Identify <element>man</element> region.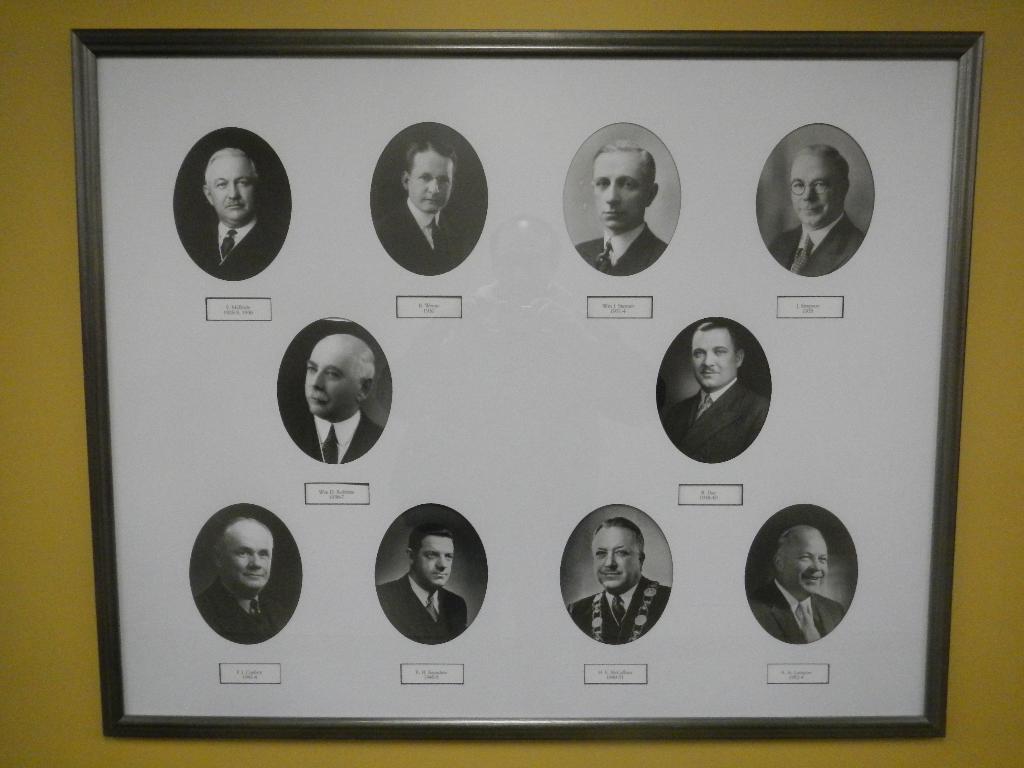
Region: <bbox>284, 336, 380, 468</bbox>.
